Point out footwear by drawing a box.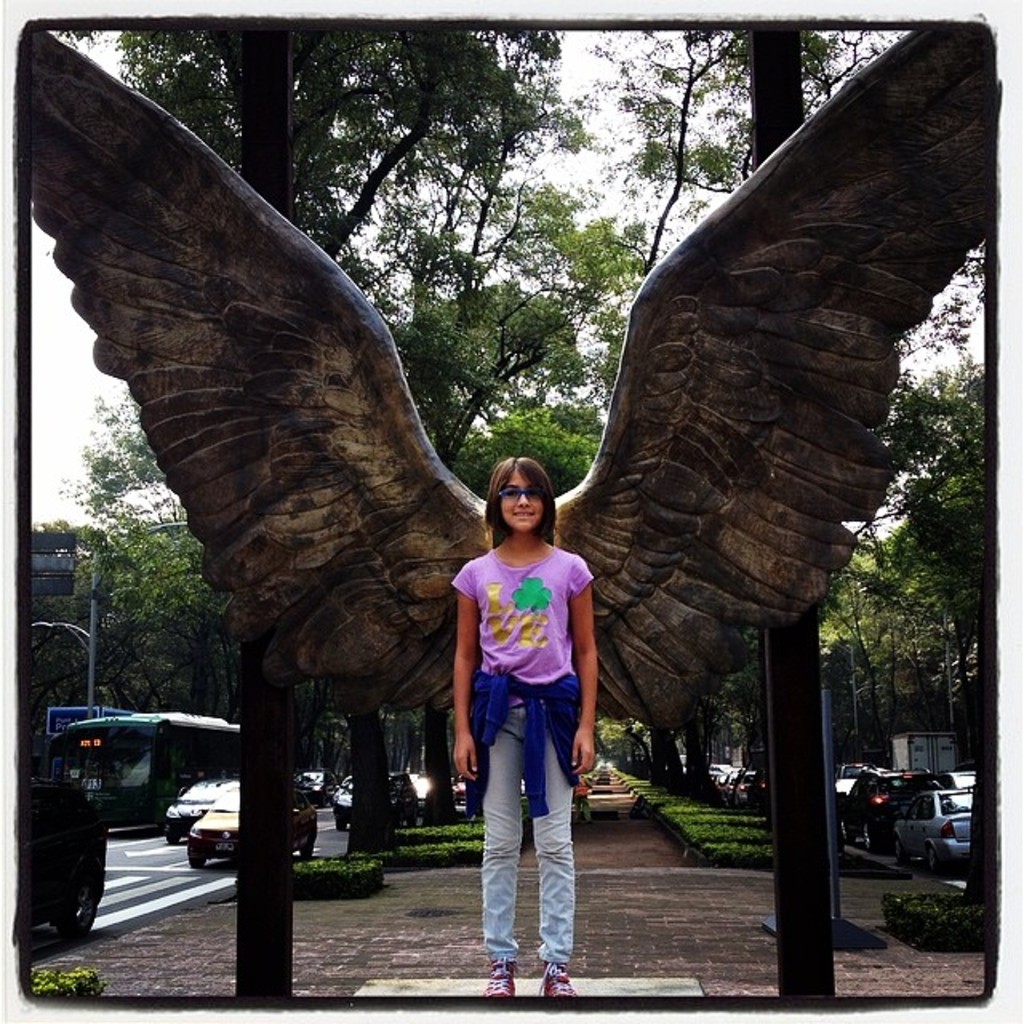
(486,962,515,1005).
